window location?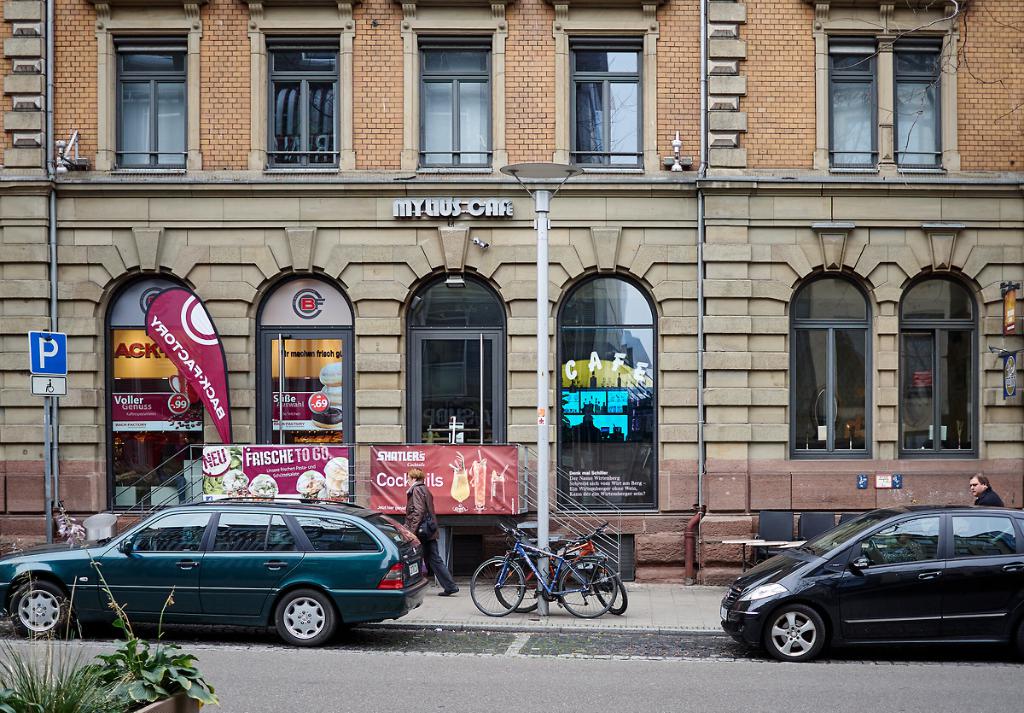
548:0:660:168
